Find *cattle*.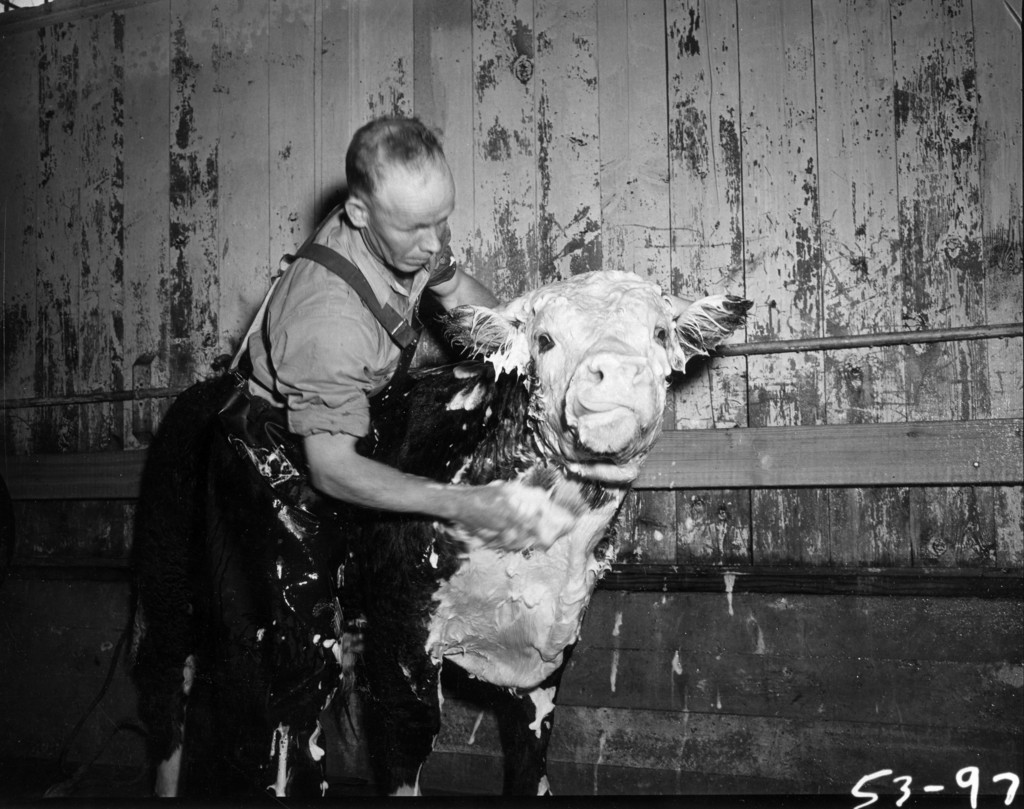
pyautogui.locateOnScreen(383, 267, 755, 738).
